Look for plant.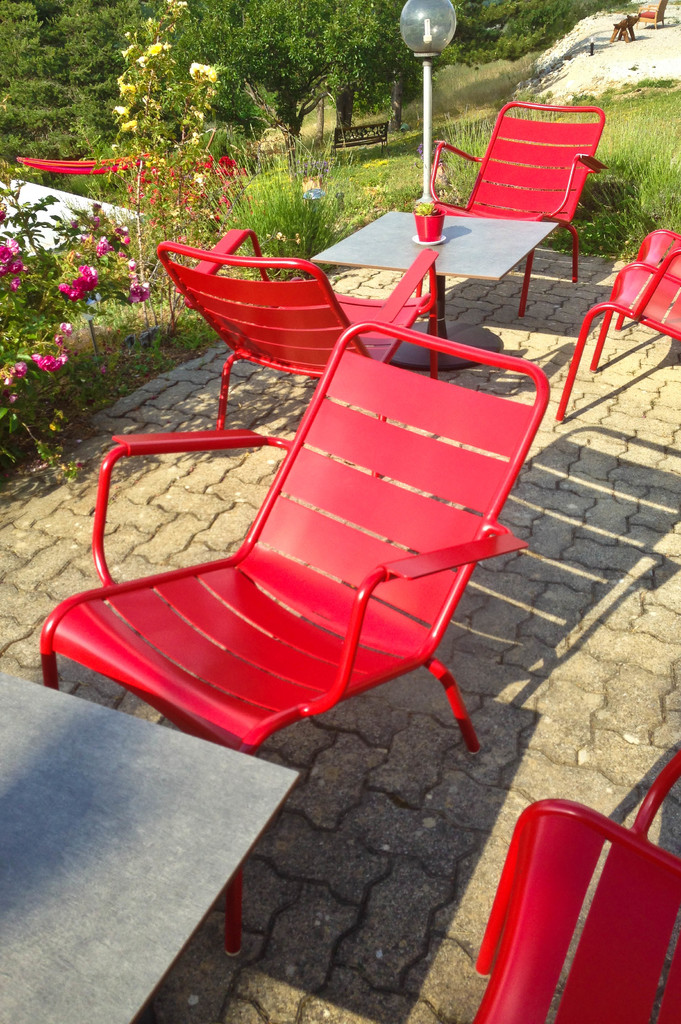
Found: (408,102,680,270).
